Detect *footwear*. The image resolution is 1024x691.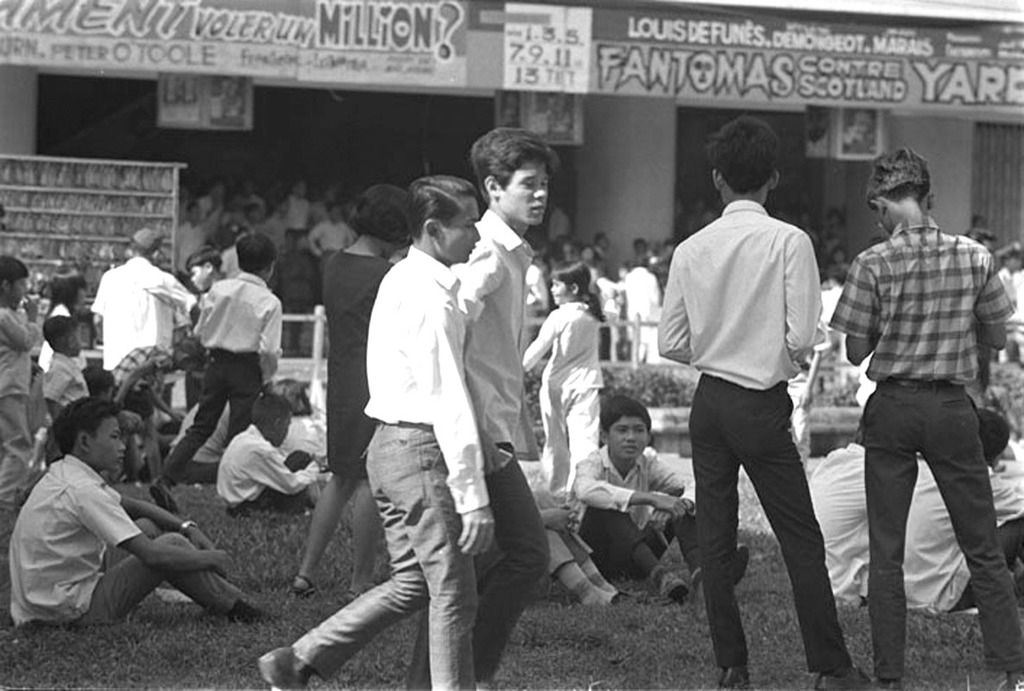
crop(292, 571, 315, 597).
